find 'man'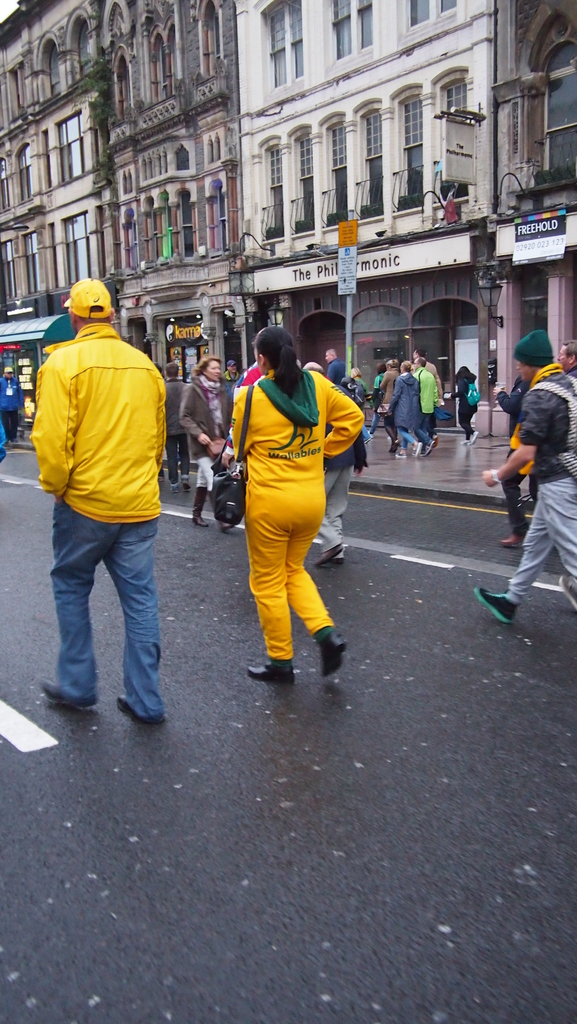
bbox=[410, 347, 440, 459]
